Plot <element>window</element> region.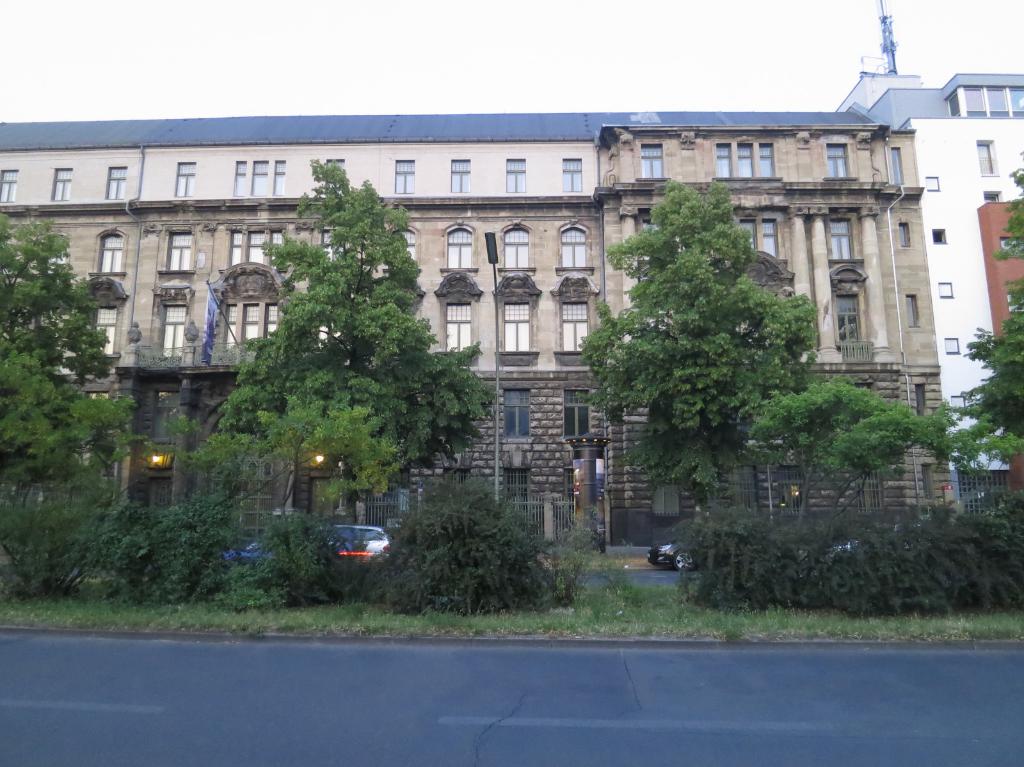
Plotted at Rect(563, 389, 594, 431).
